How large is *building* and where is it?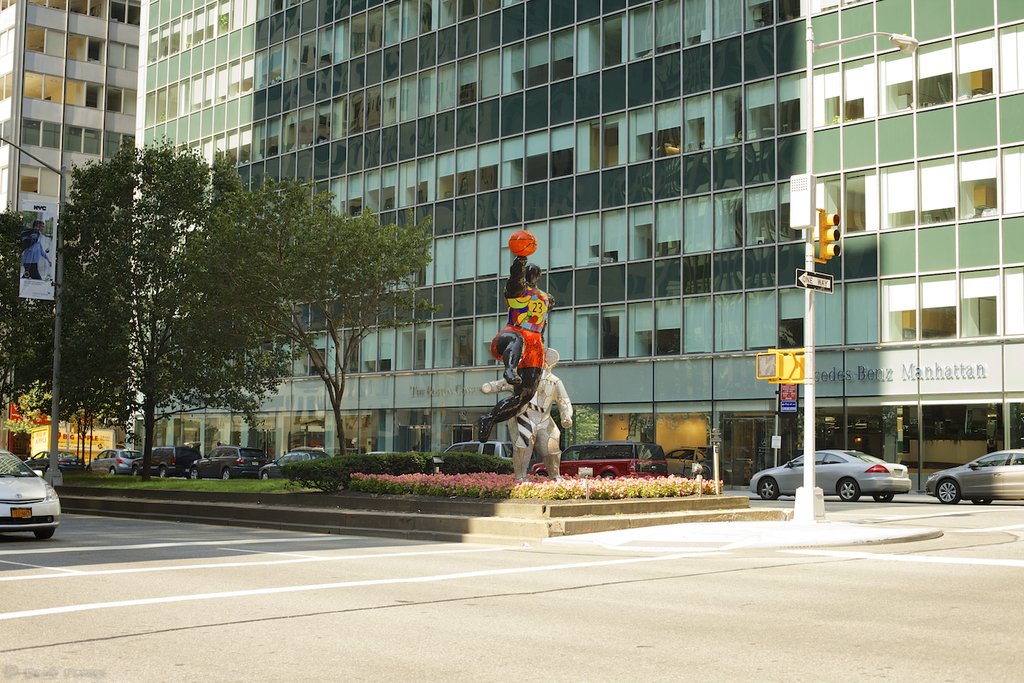
Bounding box: box=[0, 0, 142, 465].
